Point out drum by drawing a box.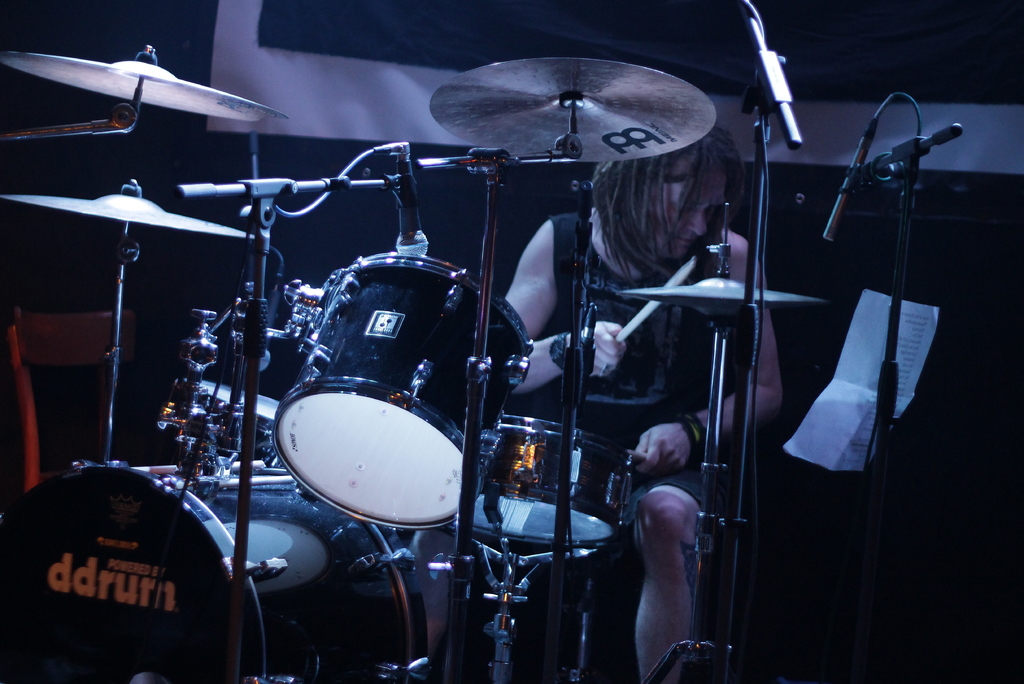
bbox=[270, 252, 538, 532].
